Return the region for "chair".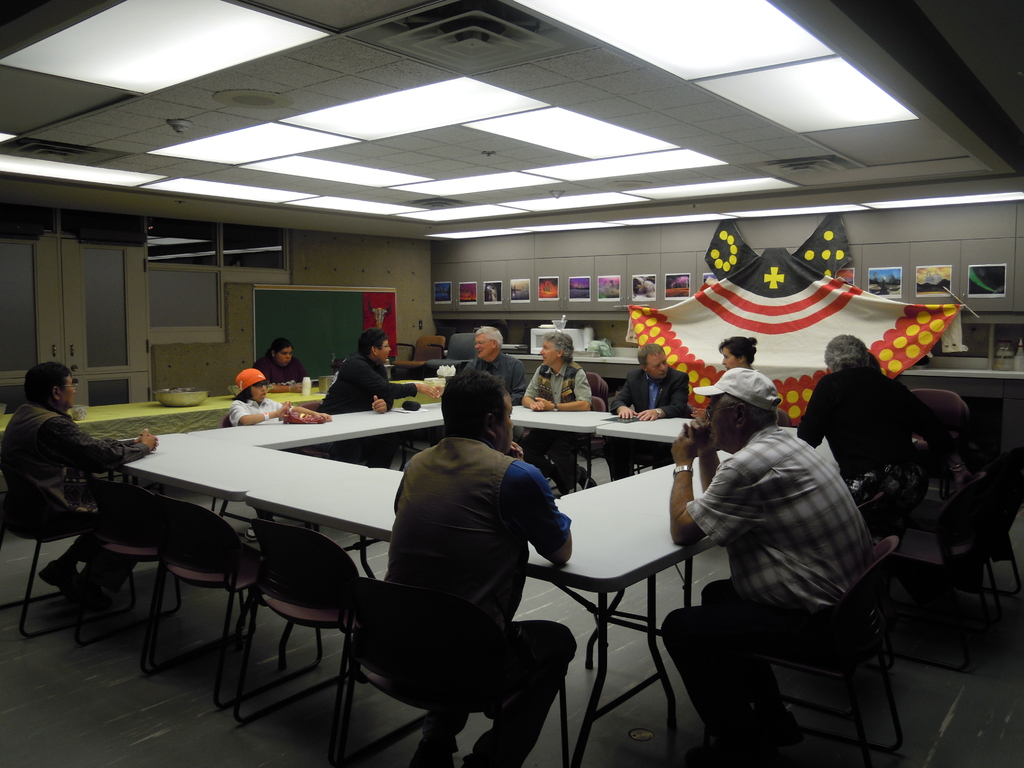
crop(0, 465, 109, 645).
